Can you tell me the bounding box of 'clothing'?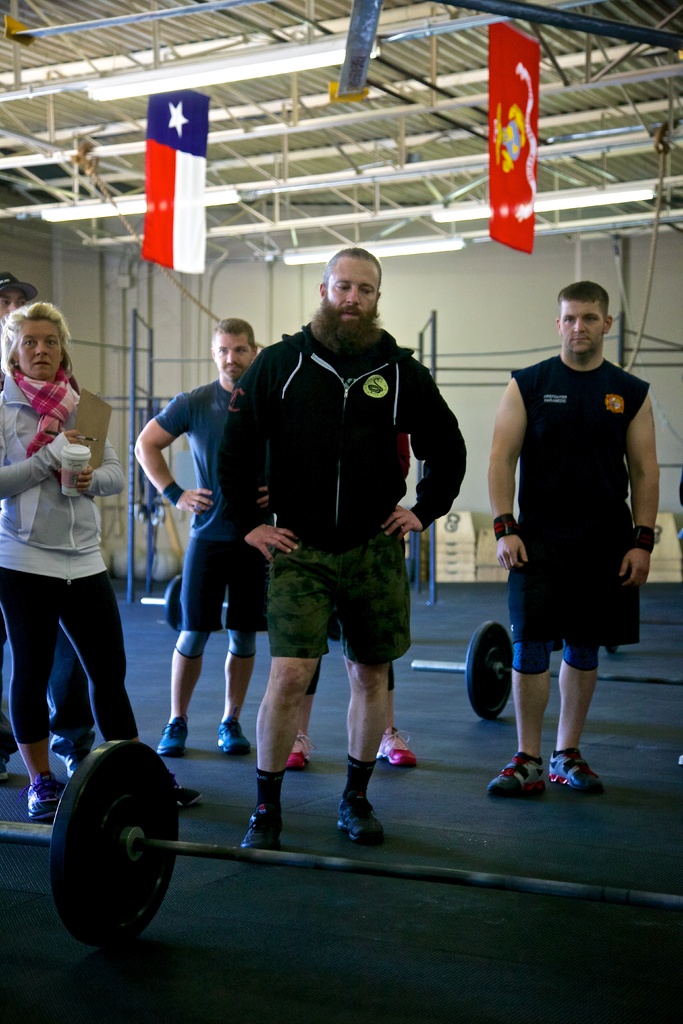
(302,430,413,696).
